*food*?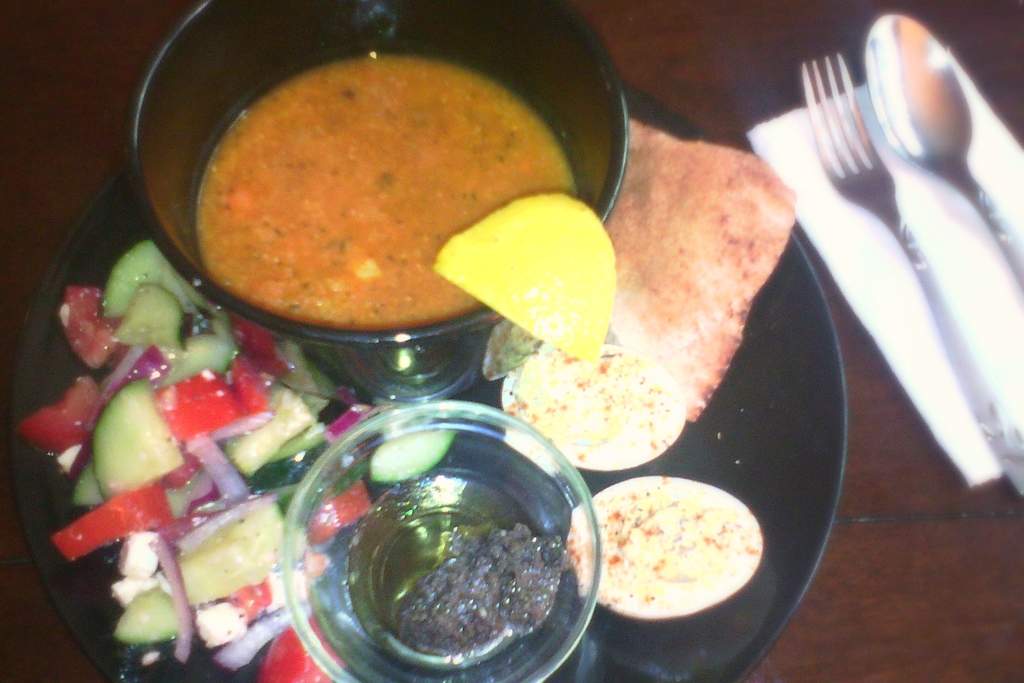
{"x1": 493, "y1": 350, "x2": 691, "y2": 470}
